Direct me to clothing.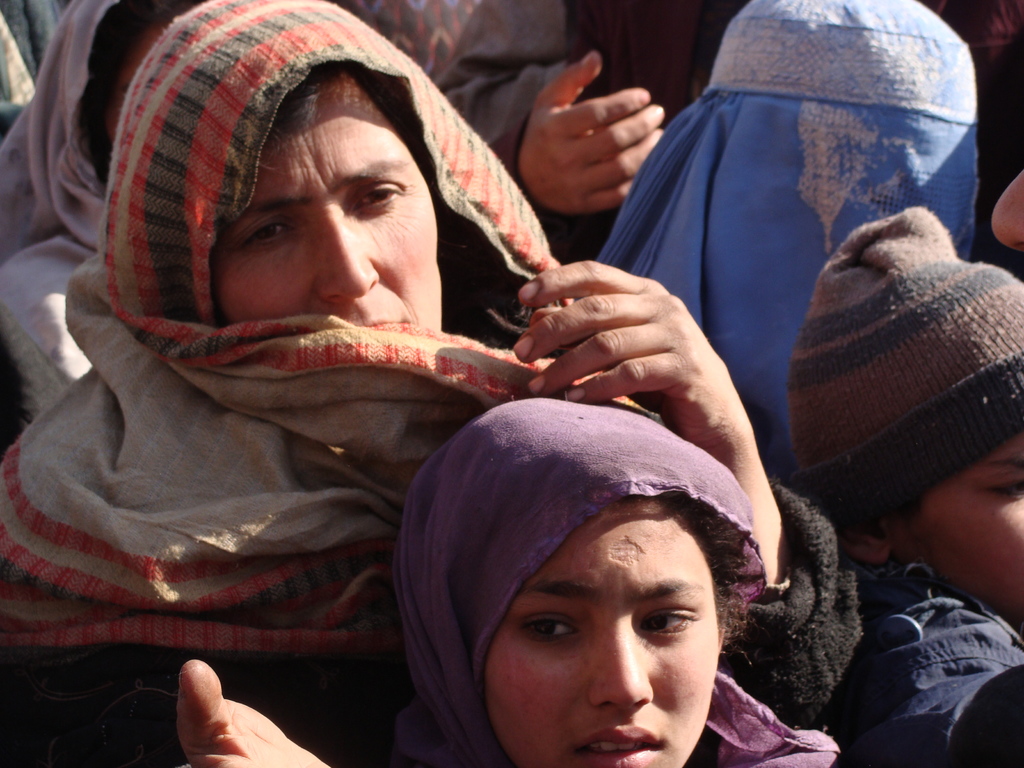
Direction: [820,562,1023,767].
